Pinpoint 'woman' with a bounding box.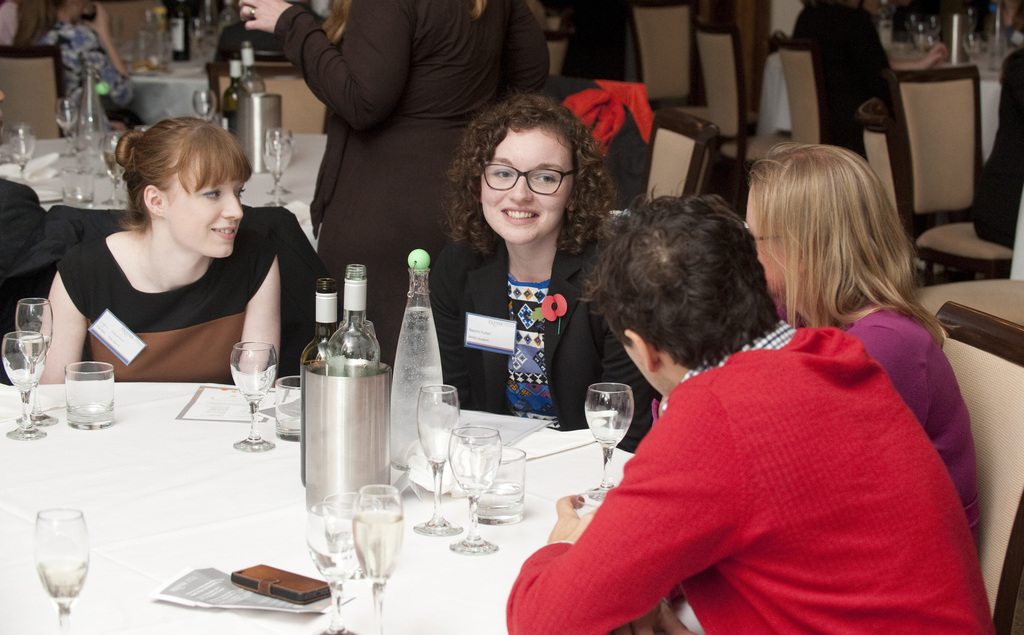
<region>745, 143, 981, 557</region>.
